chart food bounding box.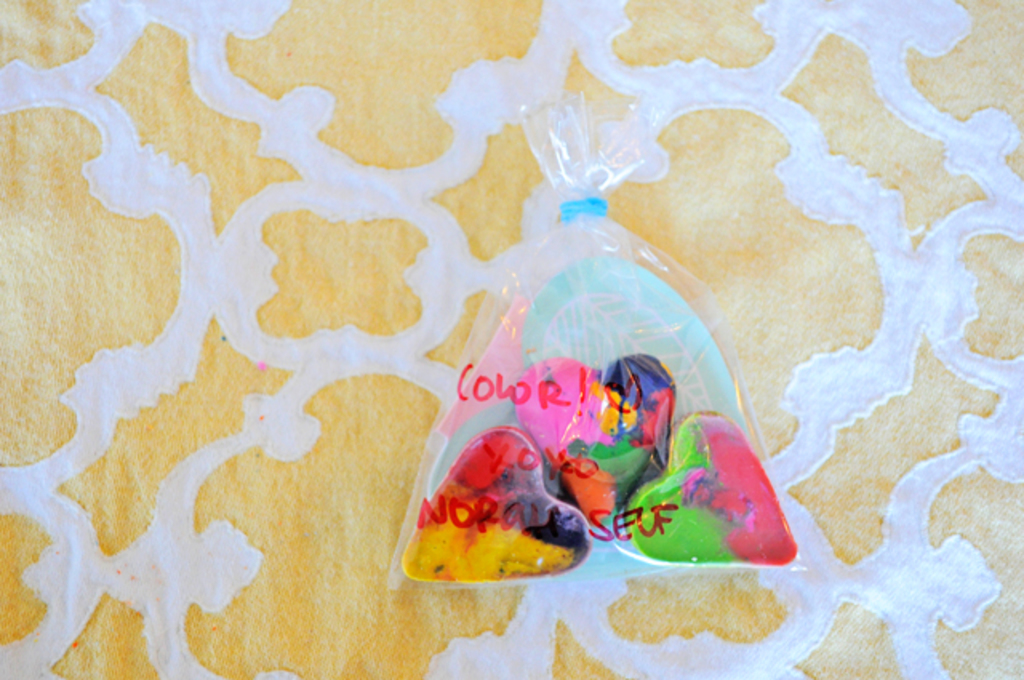
Charted: box=[397, 424, 589, 586].
